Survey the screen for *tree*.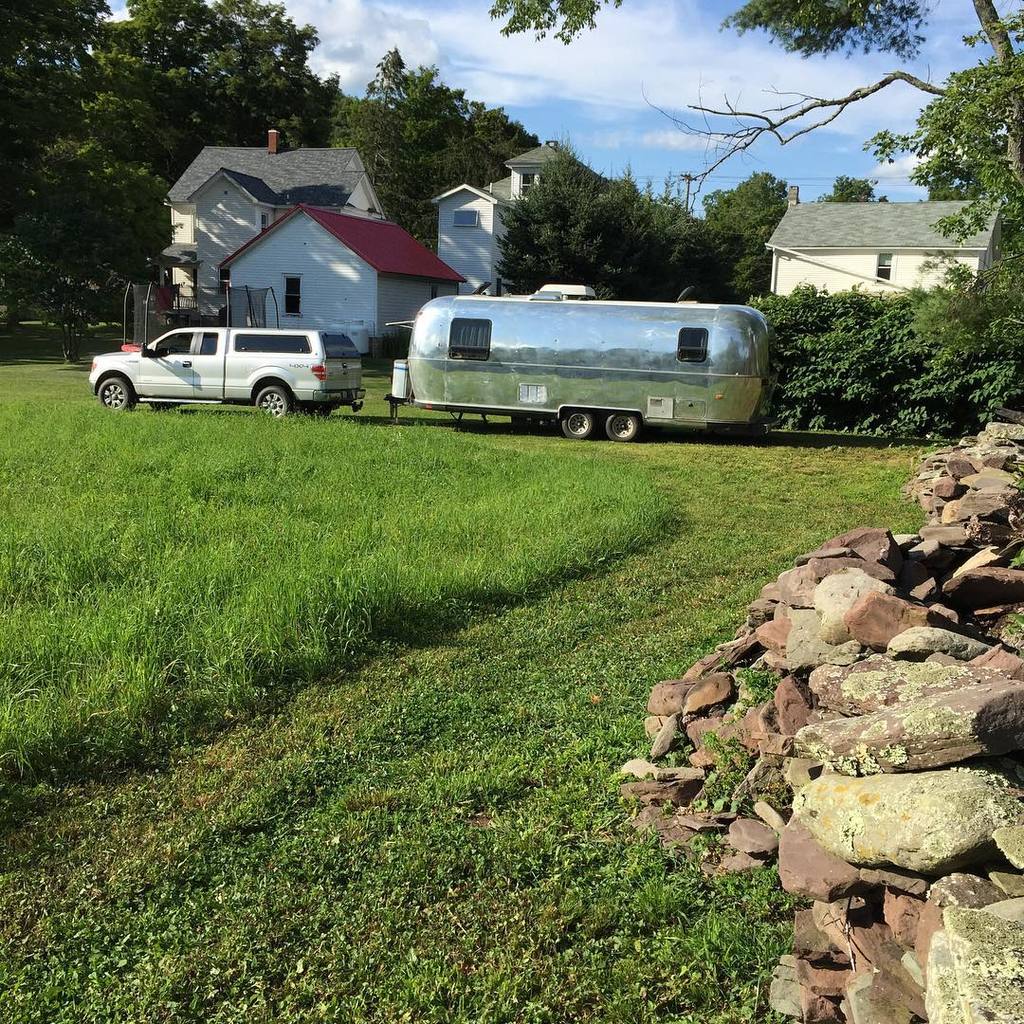
Survey found: region(83, 0, 345, 184).
